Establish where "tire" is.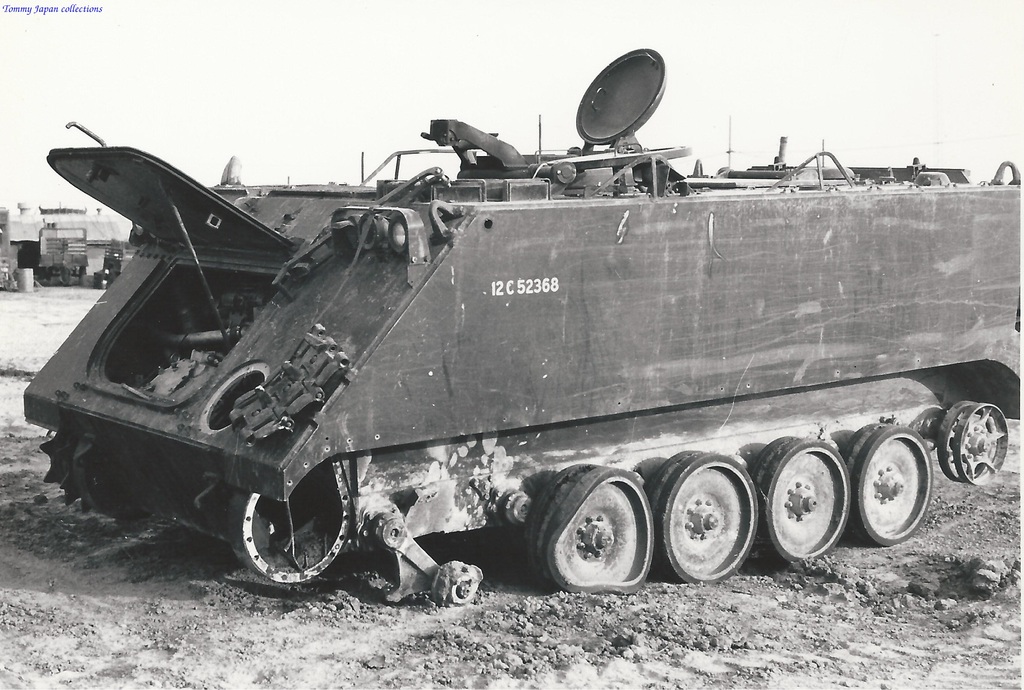
Established at {"x1": 753, "y1": 434, "x2": 851, "y2": 562}.
